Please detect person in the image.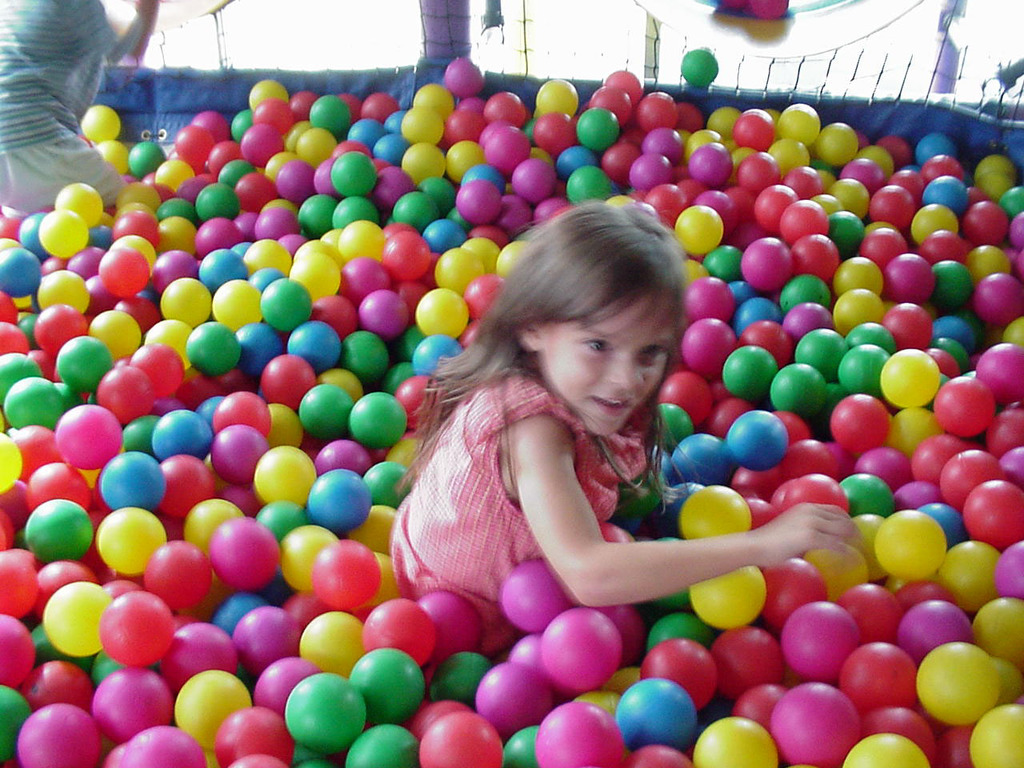
386, 198, 863, 654.
